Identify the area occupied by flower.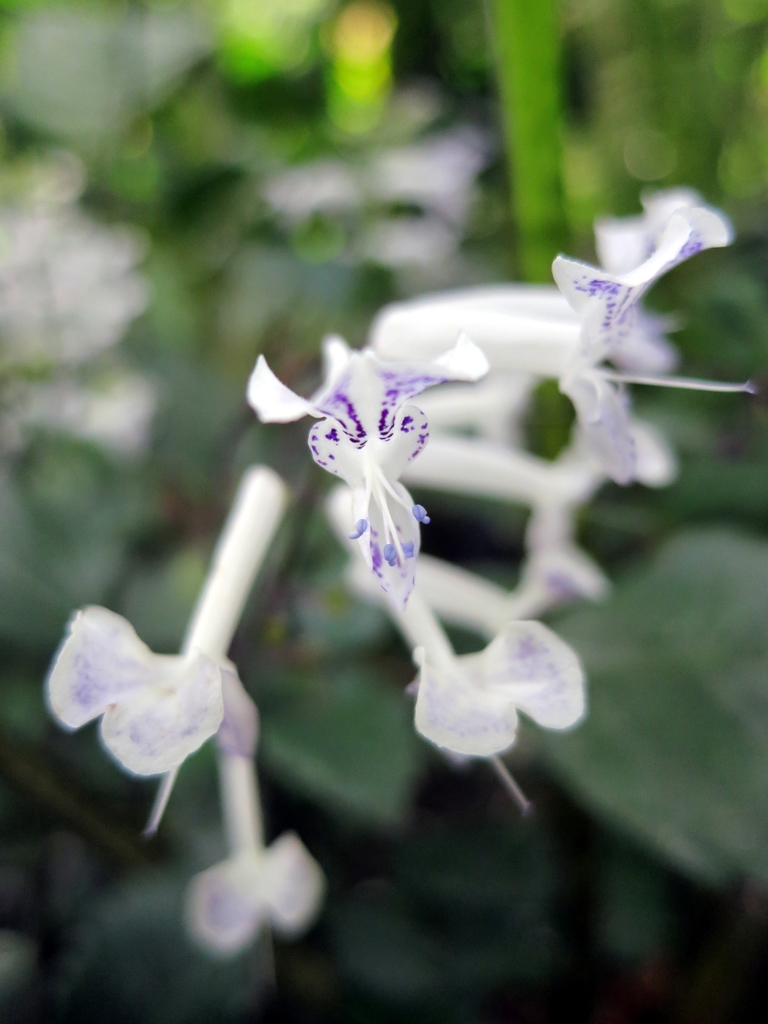
Area: (x1=47, y1=468, x2=260, y2=832).
